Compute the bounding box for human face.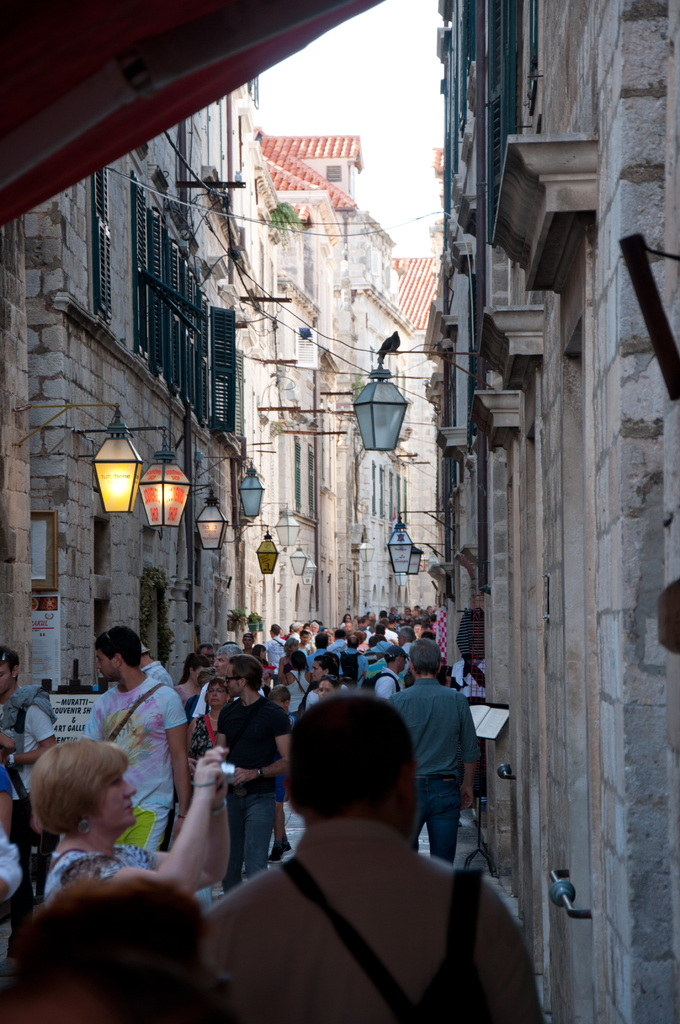
rect(415, 625, 422, 633).
